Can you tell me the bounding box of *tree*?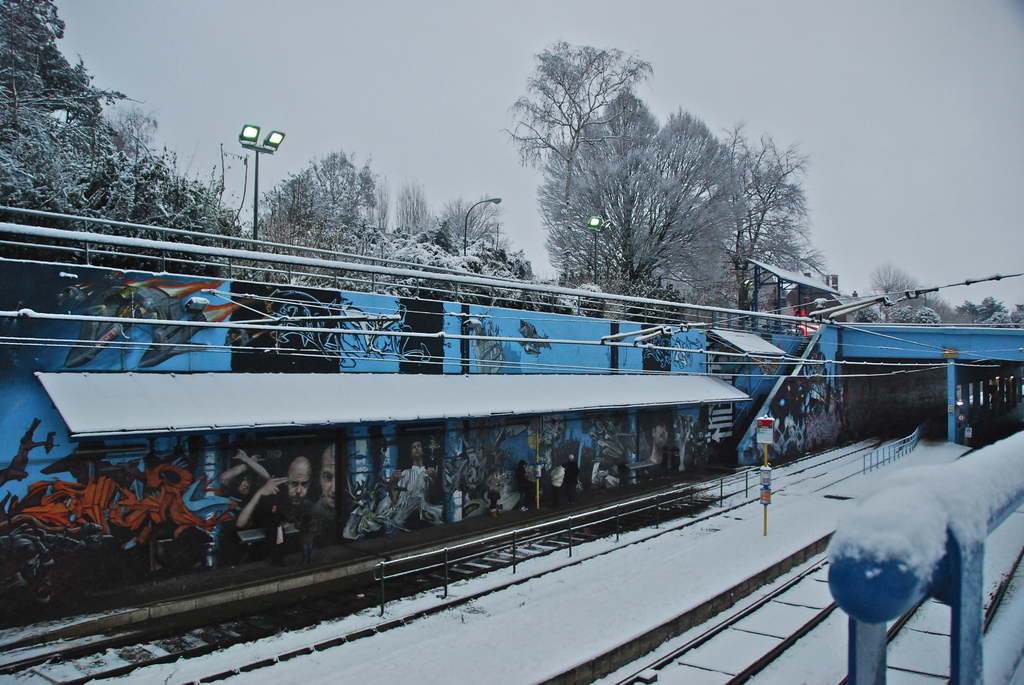
locate(951, 290, 1023, 329).
